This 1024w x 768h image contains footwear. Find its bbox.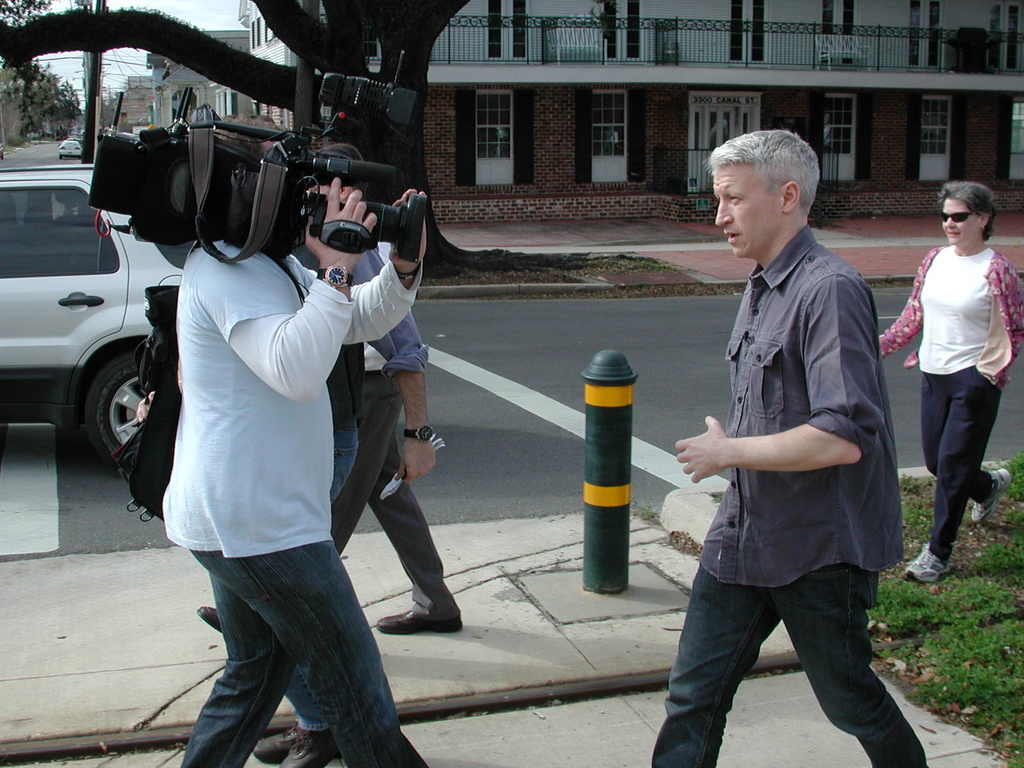
left=903, top=541, right=949, bottom=585.
